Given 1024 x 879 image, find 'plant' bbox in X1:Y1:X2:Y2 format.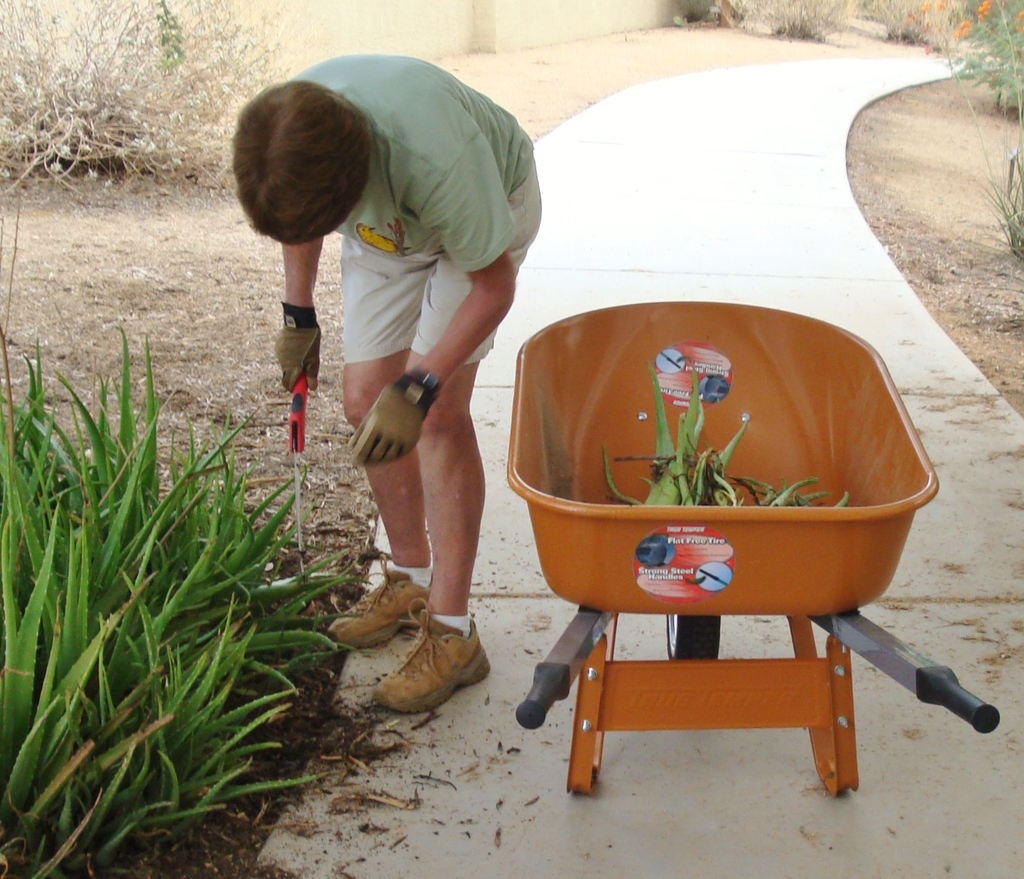
979:142:1023:268.
